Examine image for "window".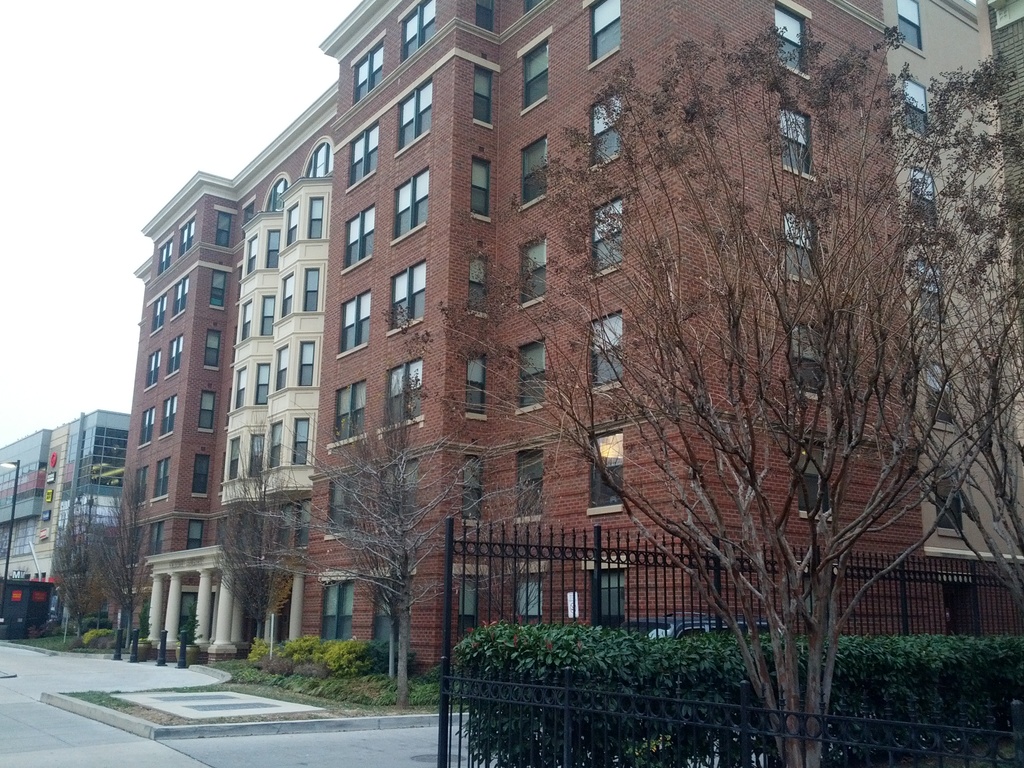
Examination result: <box>334,387,367,443</box>.
